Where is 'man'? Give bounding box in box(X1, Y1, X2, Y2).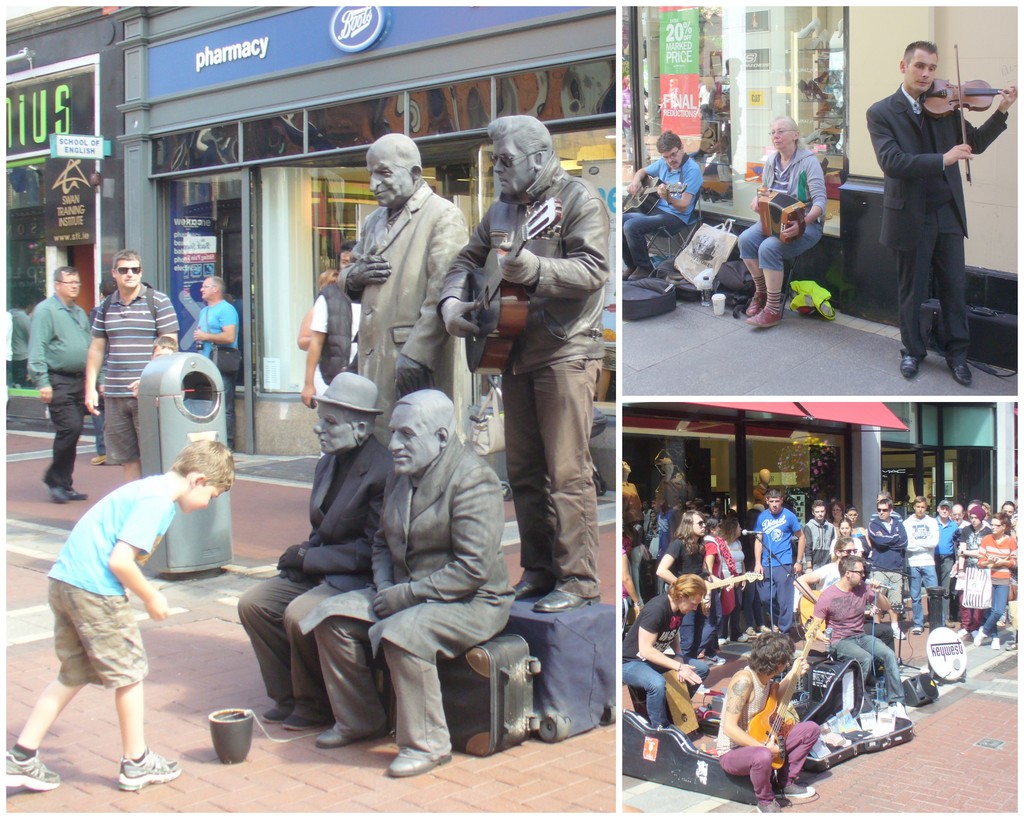
box(465, 97, 618, 699).
